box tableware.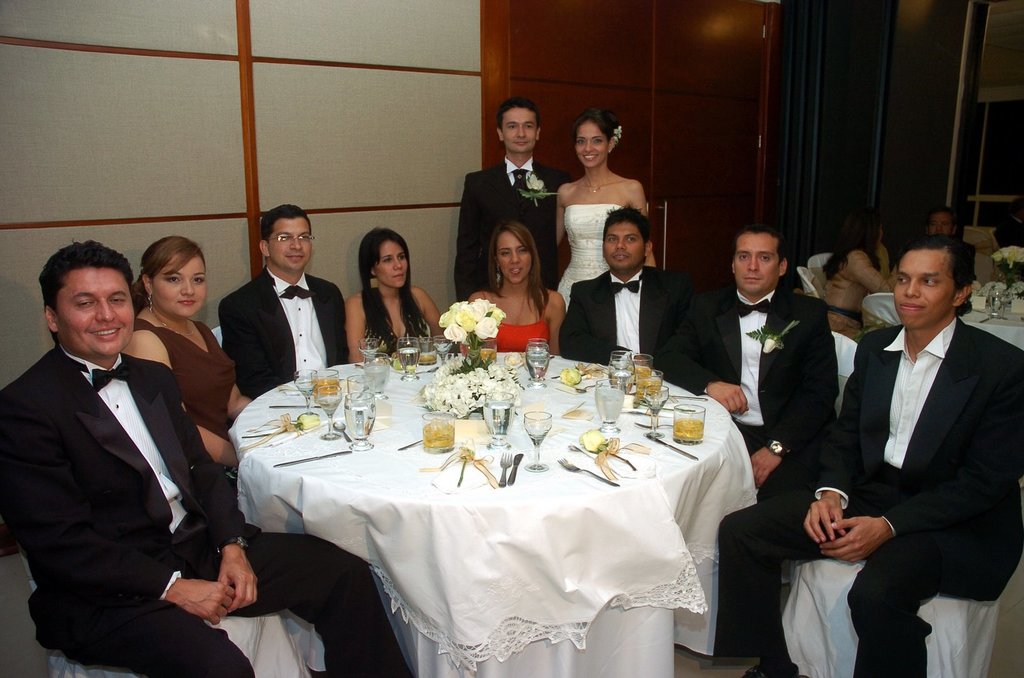
pyautogui.locateOnScreen(266, 405, 308, 410).
